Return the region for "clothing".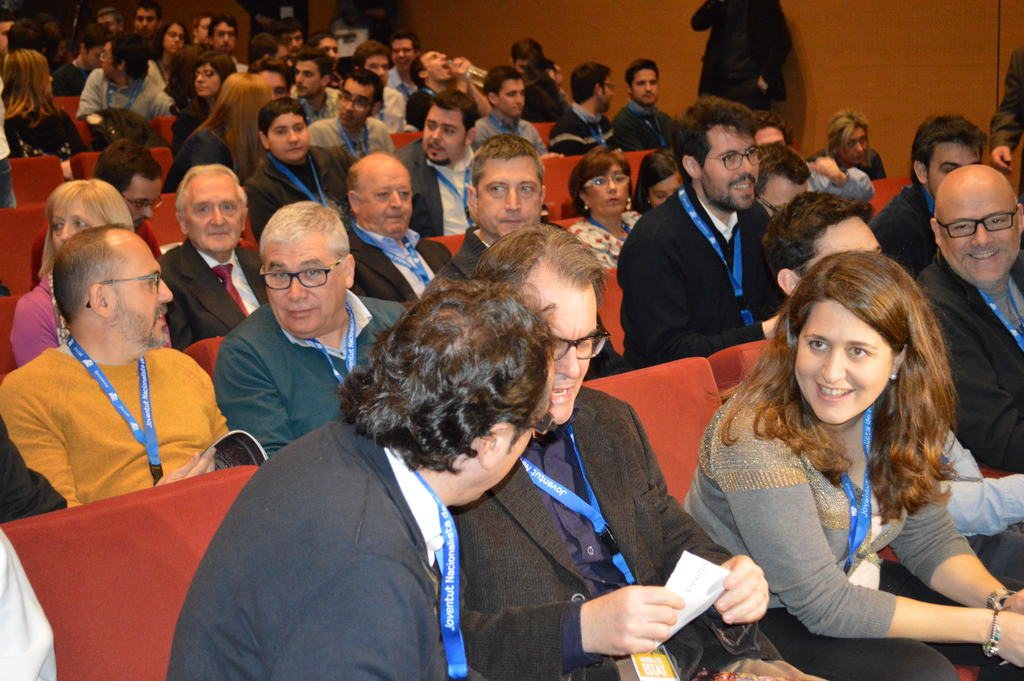
682, 393, 976, 677.
